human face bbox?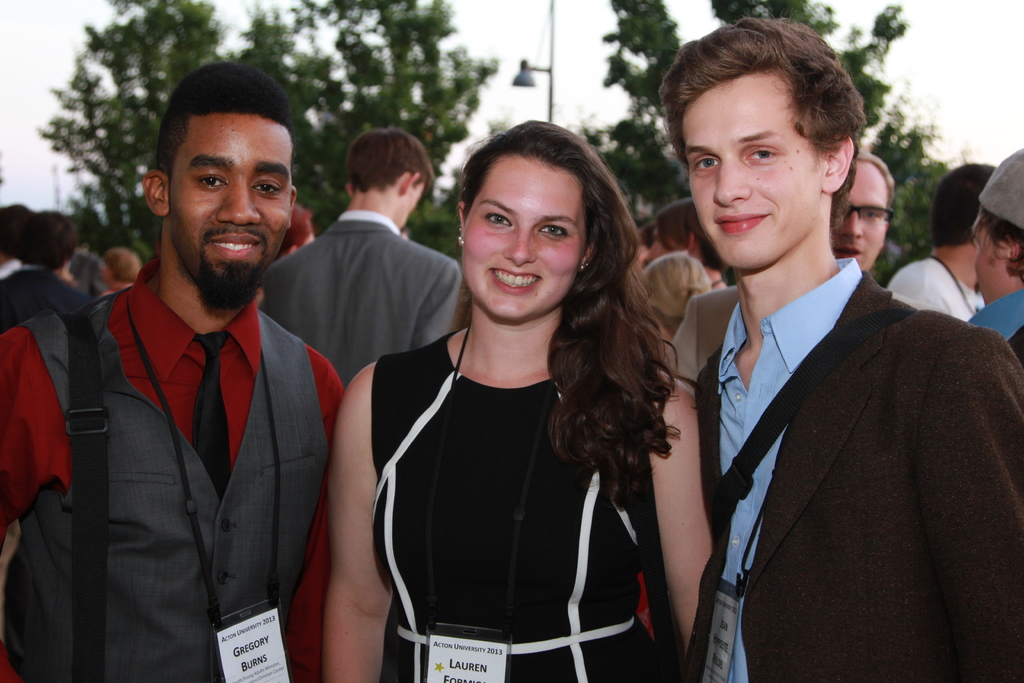
x1=685 y1=65 x2=820 y2=272
